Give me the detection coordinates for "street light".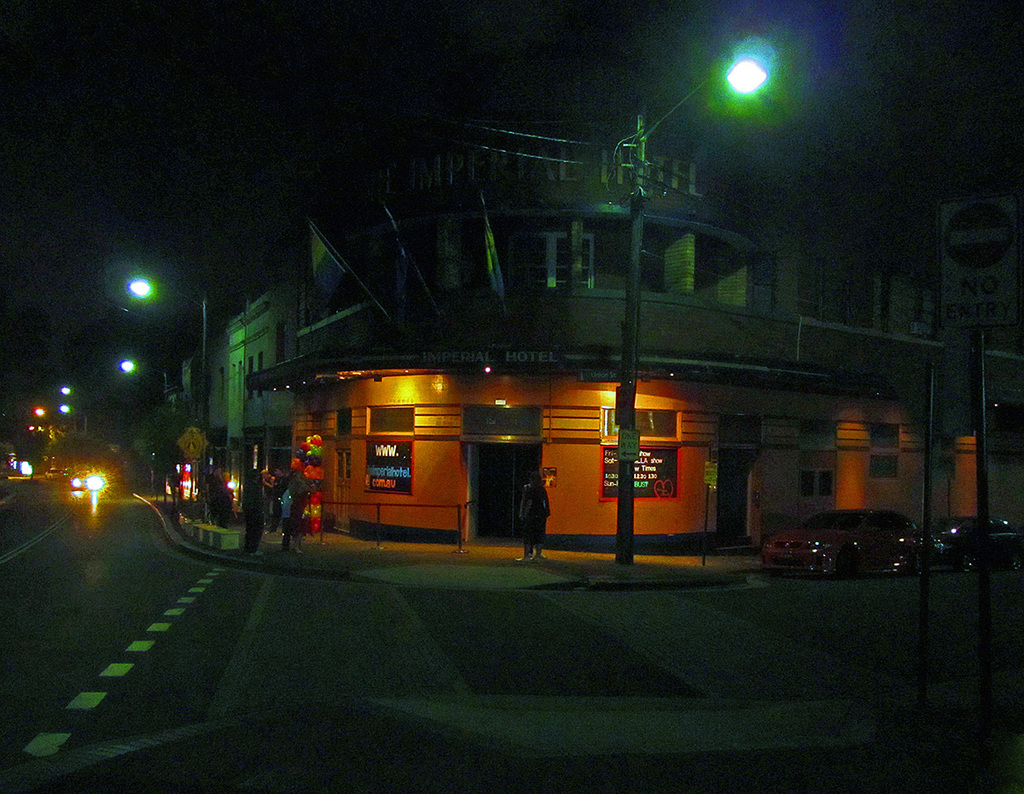
<region>118, 356, 172, 505</region>.
